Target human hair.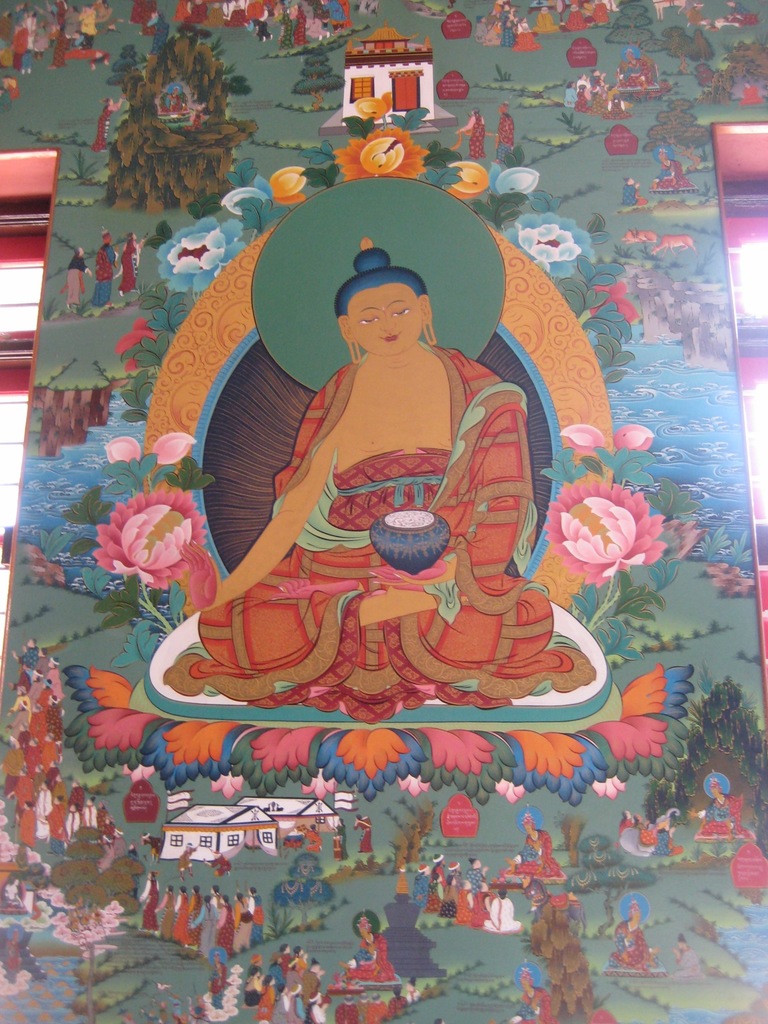
Target region: l=335, t=244, r=433, b=316.
